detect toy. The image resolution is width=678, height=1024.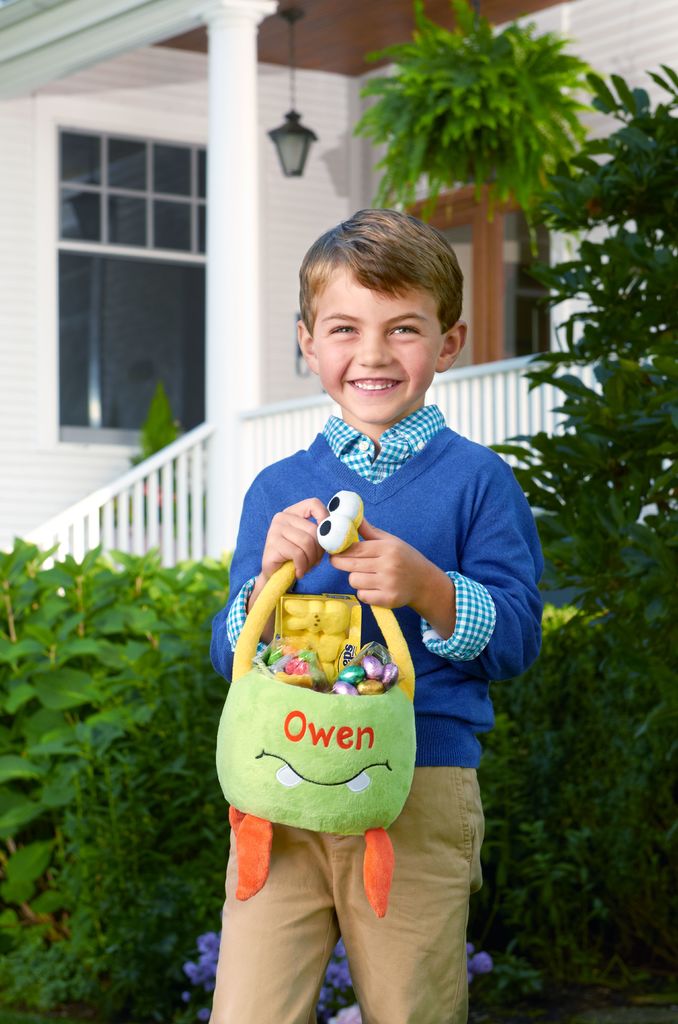
select_region(257, 641, 323, 689).
